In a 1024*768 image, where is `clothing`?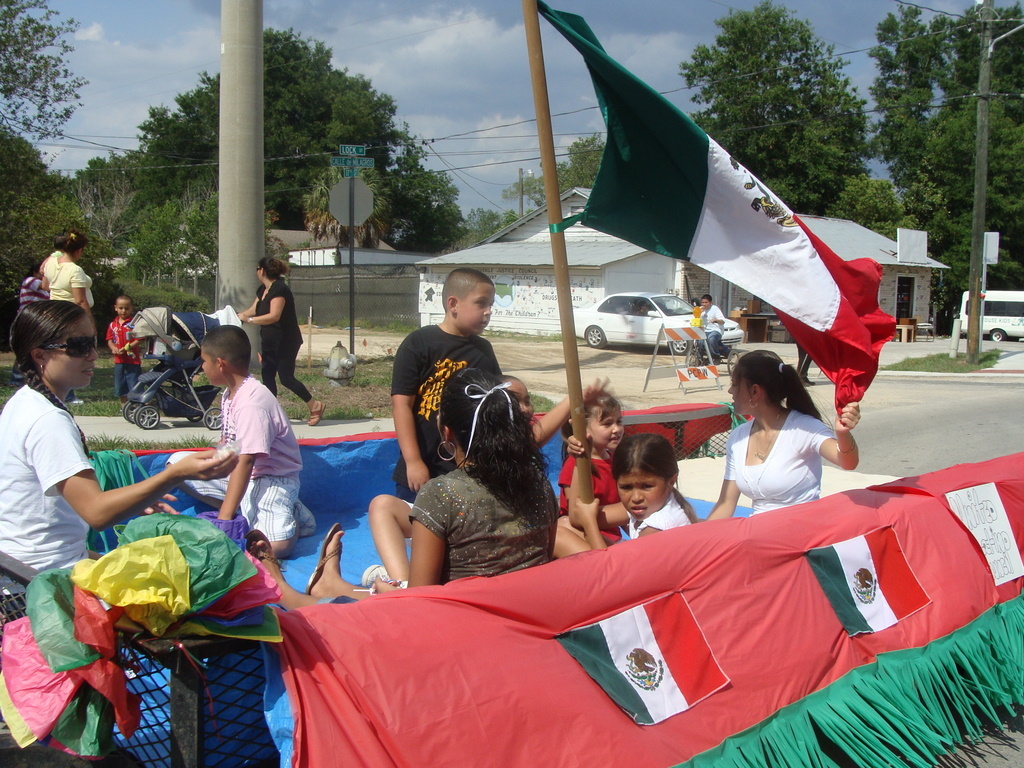
locate(163, 376, 302, 540).
